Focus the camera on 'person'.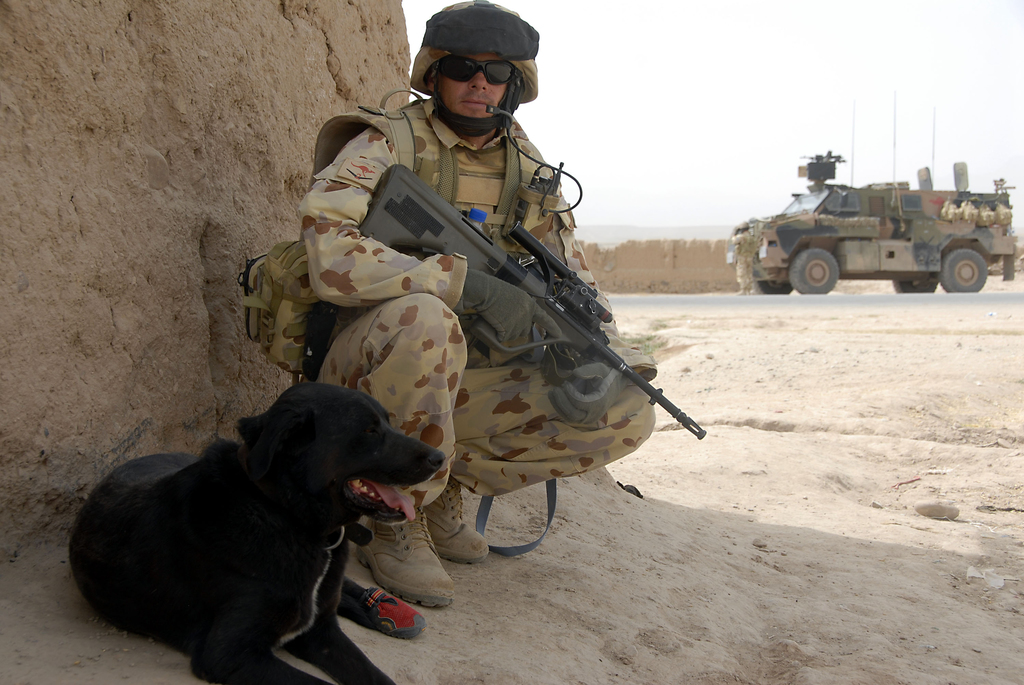
Focus region: l=313, t=57, r=652, b=595.
